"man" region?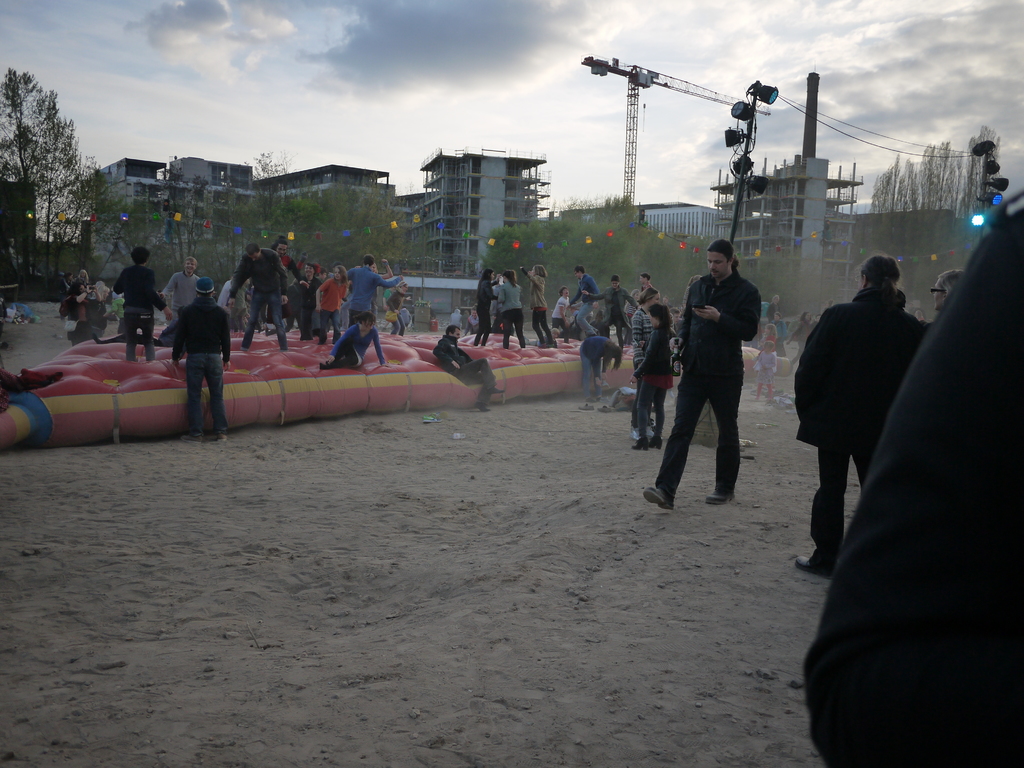
box=[655, 234, 766, 506]
